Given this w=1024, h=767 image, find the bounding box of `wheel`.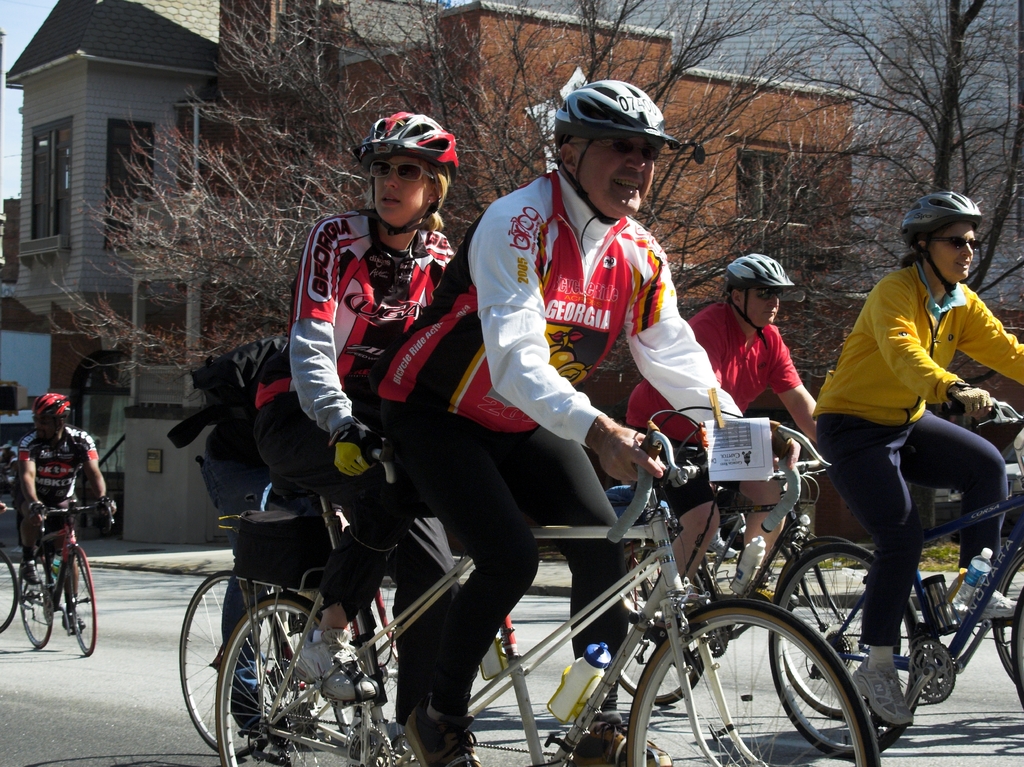
626 599 882 766.
